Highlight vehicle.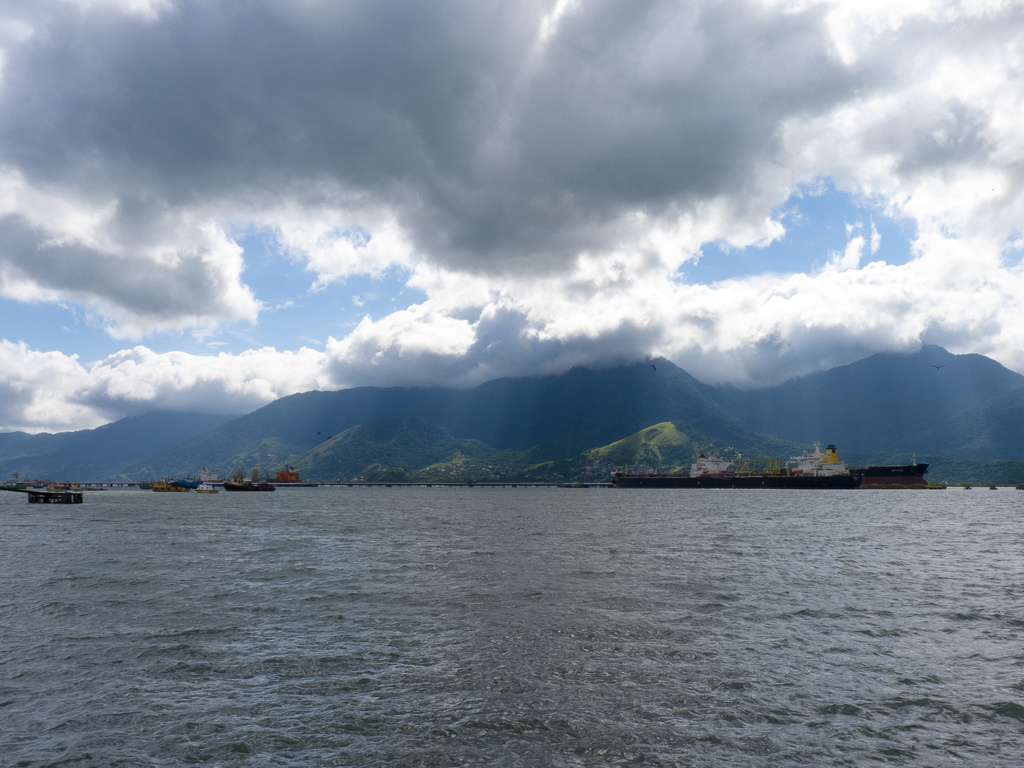
Highlighted region: 196, 476, 214, 497.
